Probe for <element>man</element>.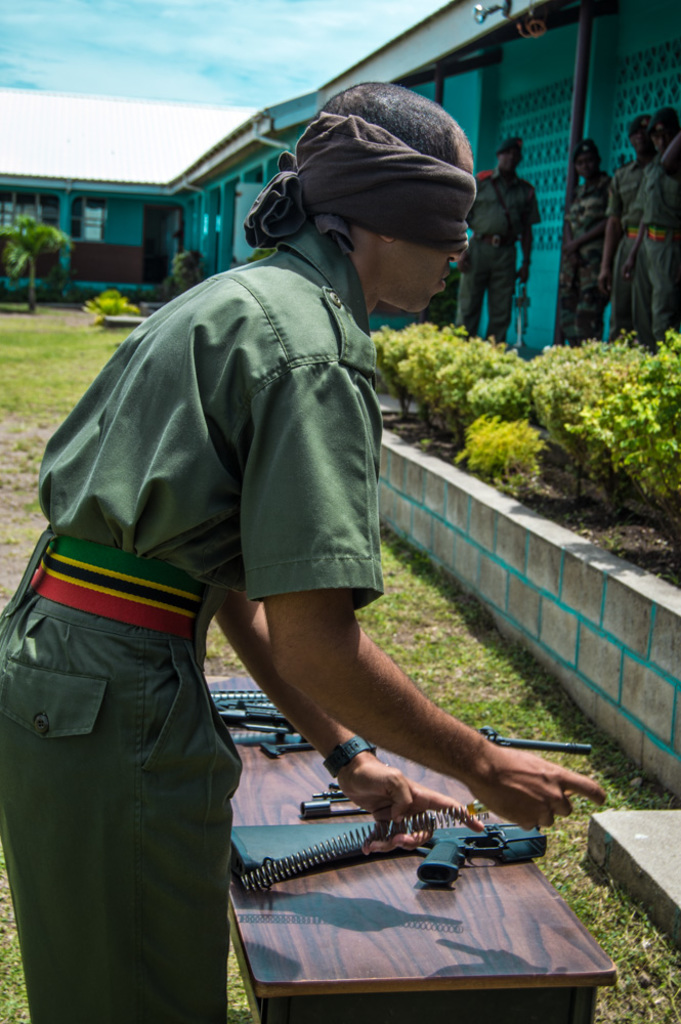
Probe result: (555, 140, 613, 344).
